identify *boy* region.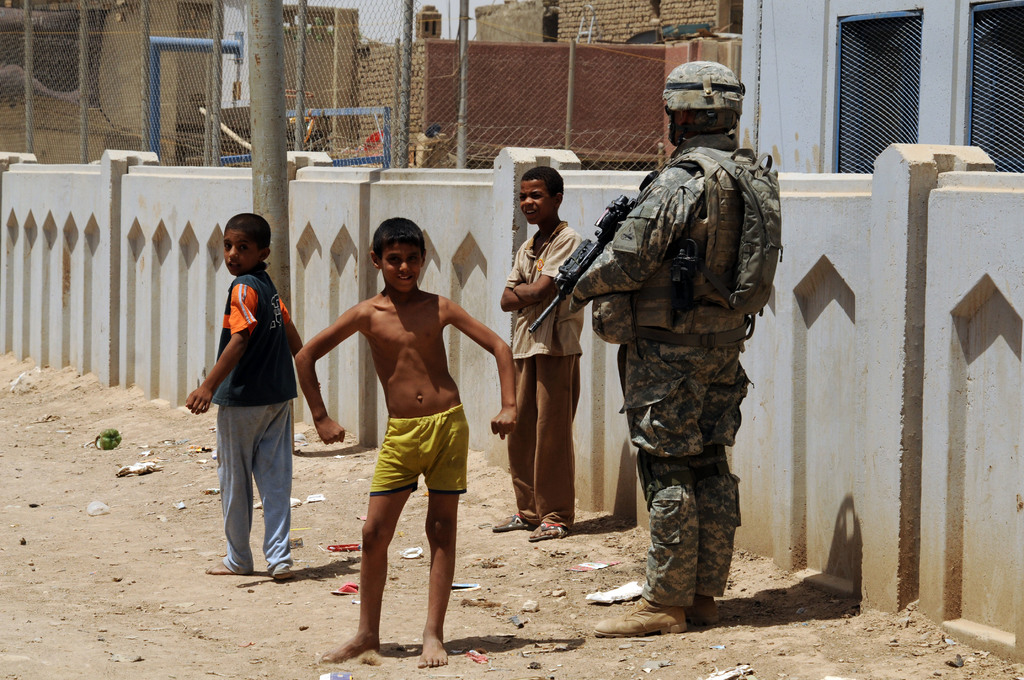
Region: x1=186, y1=206, x2=317, y2=601.
